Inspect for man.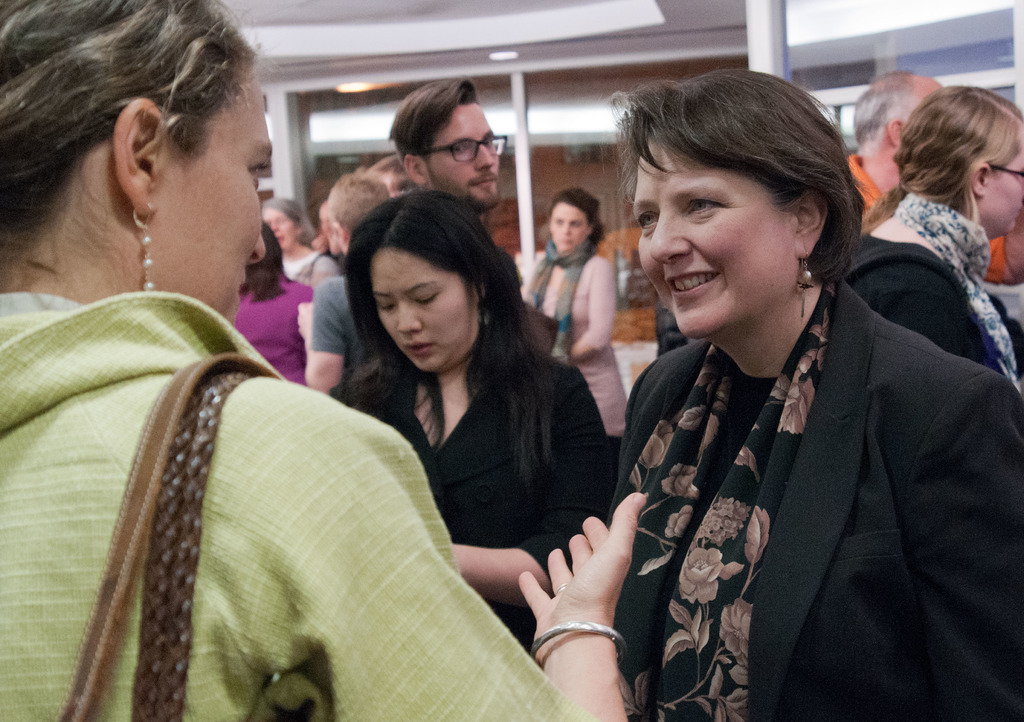
Inspection: [x1=393, y1=70, x2=508, y2=253].
